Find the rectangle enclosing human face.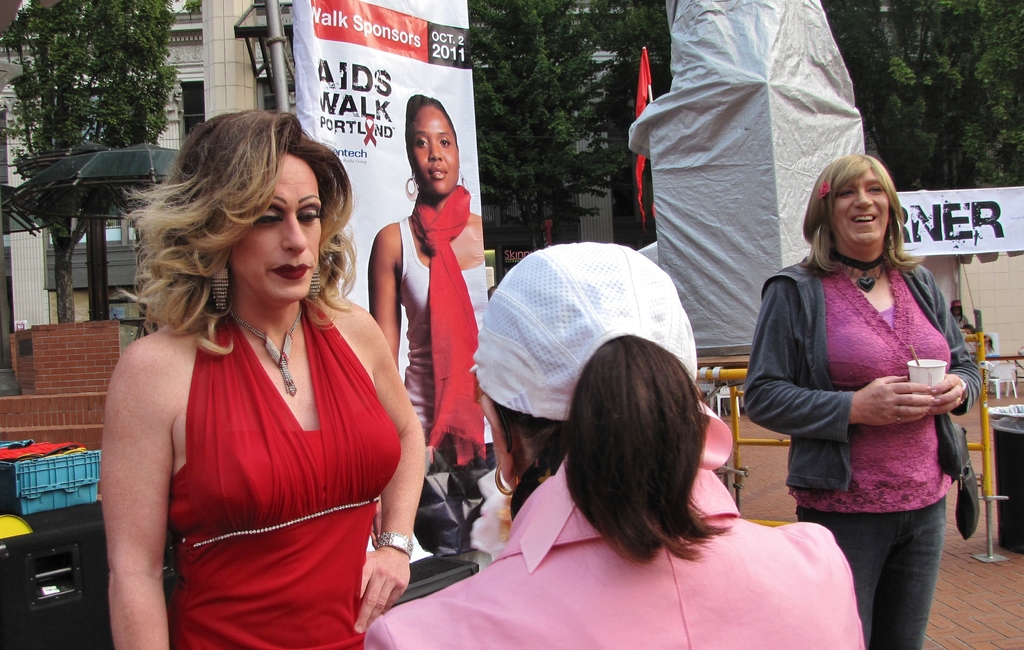
crop(824, 166, 892, 246).
